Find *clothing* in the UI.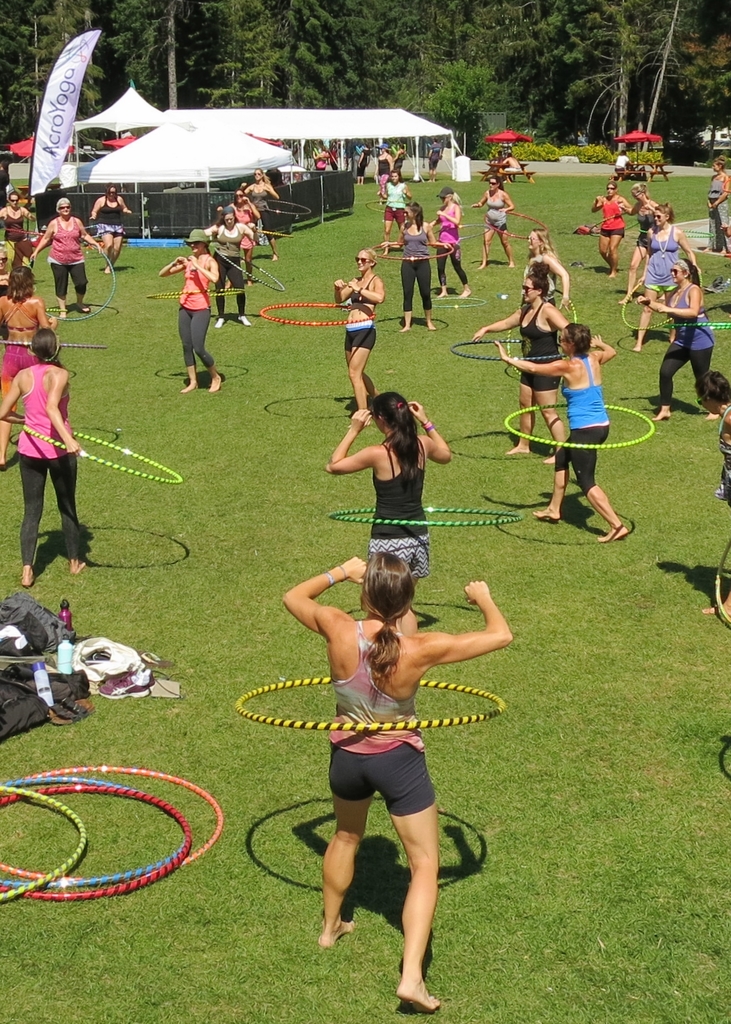
UI element at (0, 314, 33, 386).
